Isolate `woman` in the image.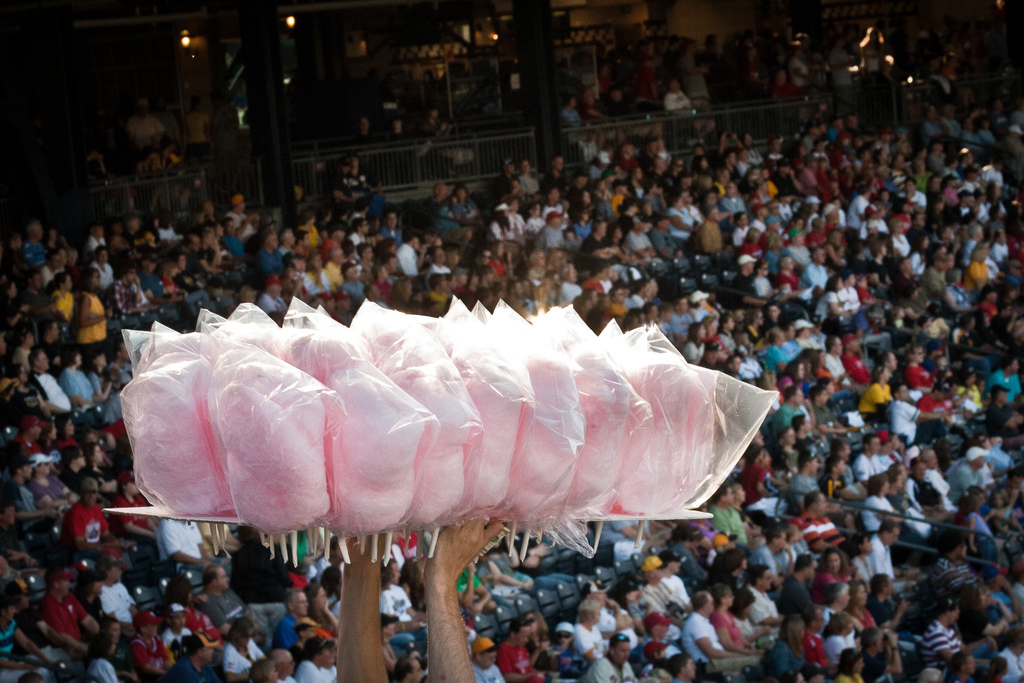
Isolated region: crop(804, 547, 851, 603).
